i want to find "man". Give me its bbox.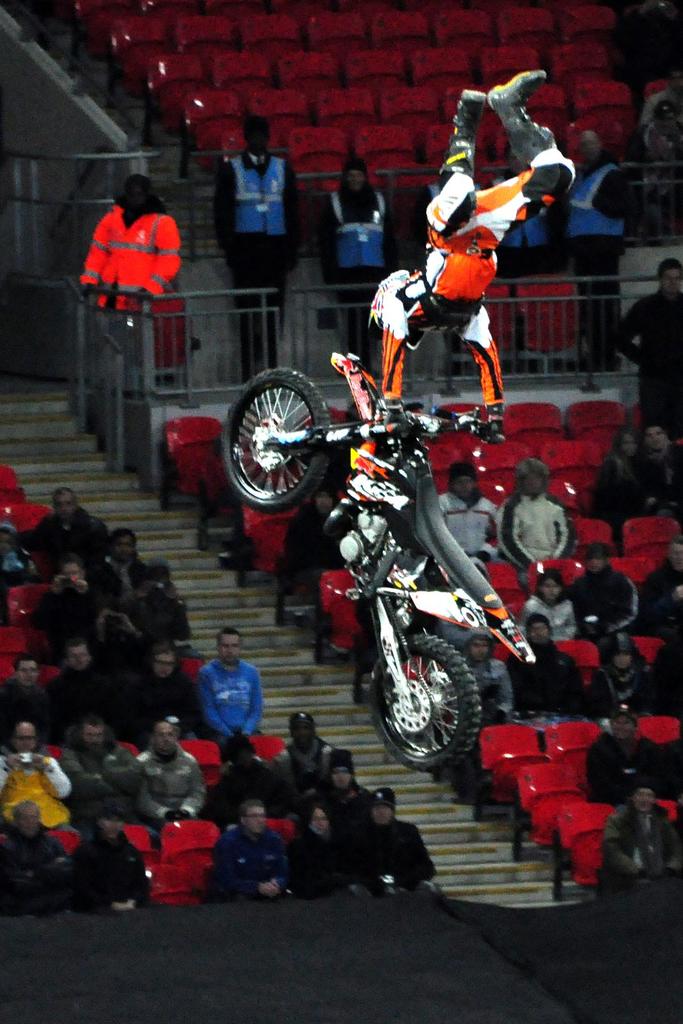
x1=82, y1=181, x2=197, y2=404.
